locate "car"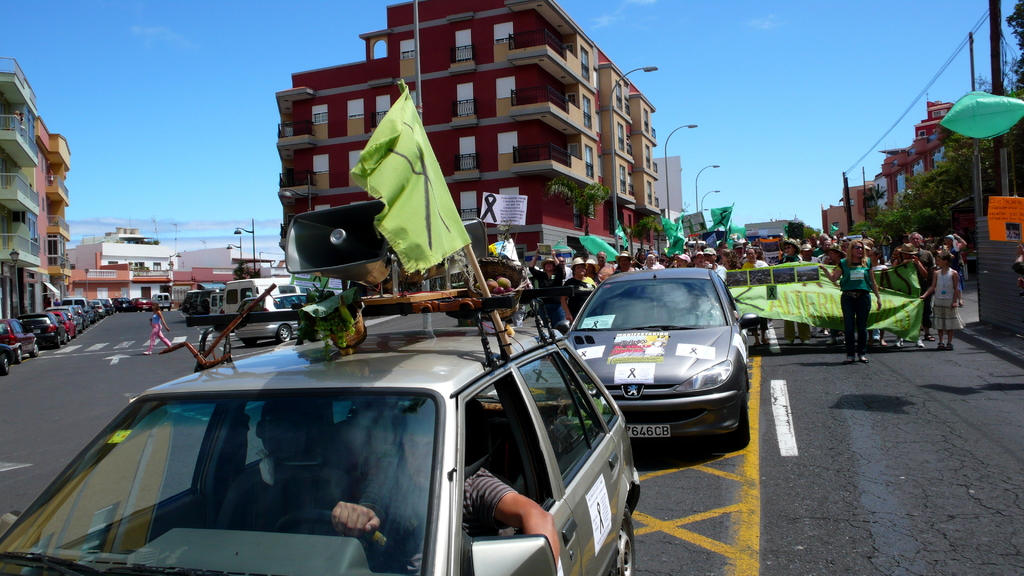
BBox(182, 291, 198, 308)
